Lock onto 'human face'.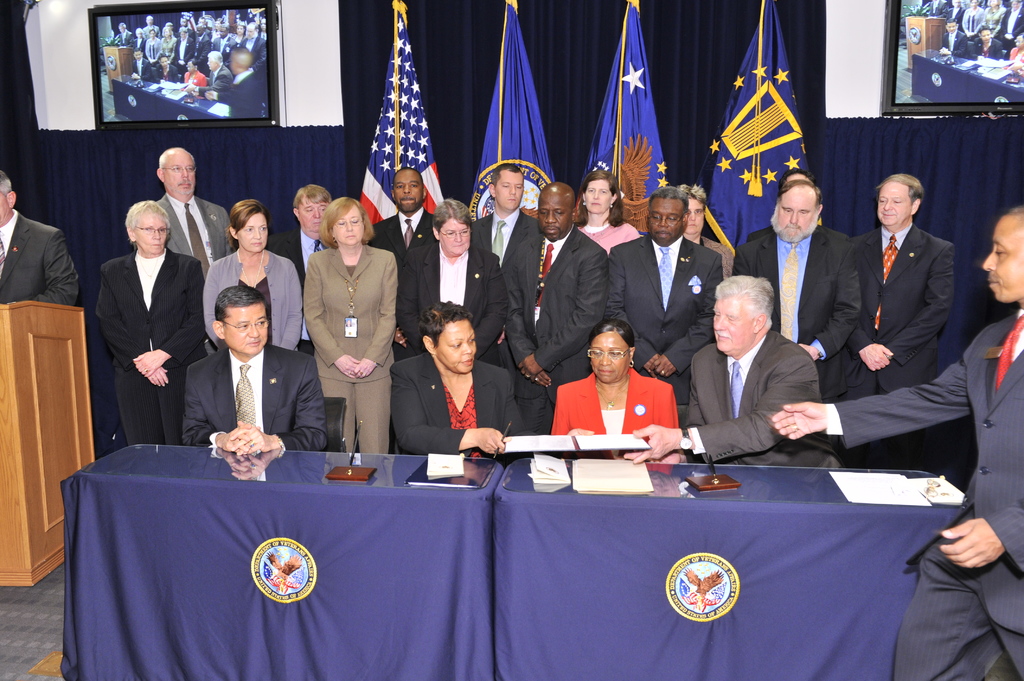
Locked: x1=586, y1=333, x2=626, y2=382.
